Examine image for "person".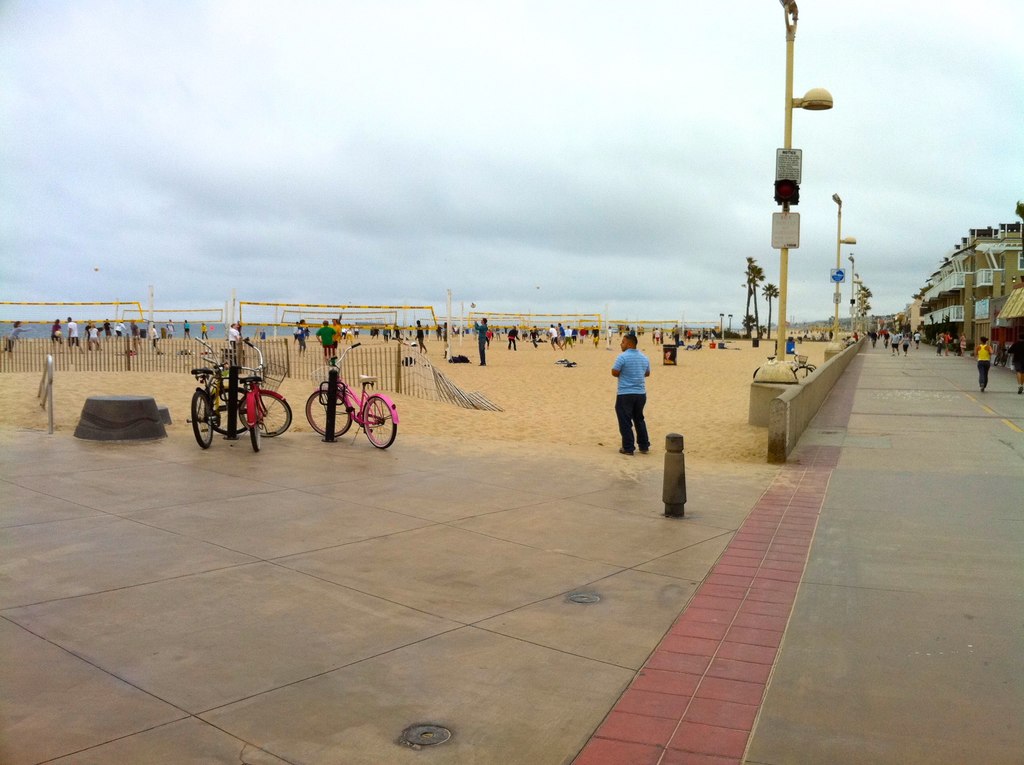
Examination result: {"x1": 547, "y1": 323, "x2": 563, "y2": 351}.
